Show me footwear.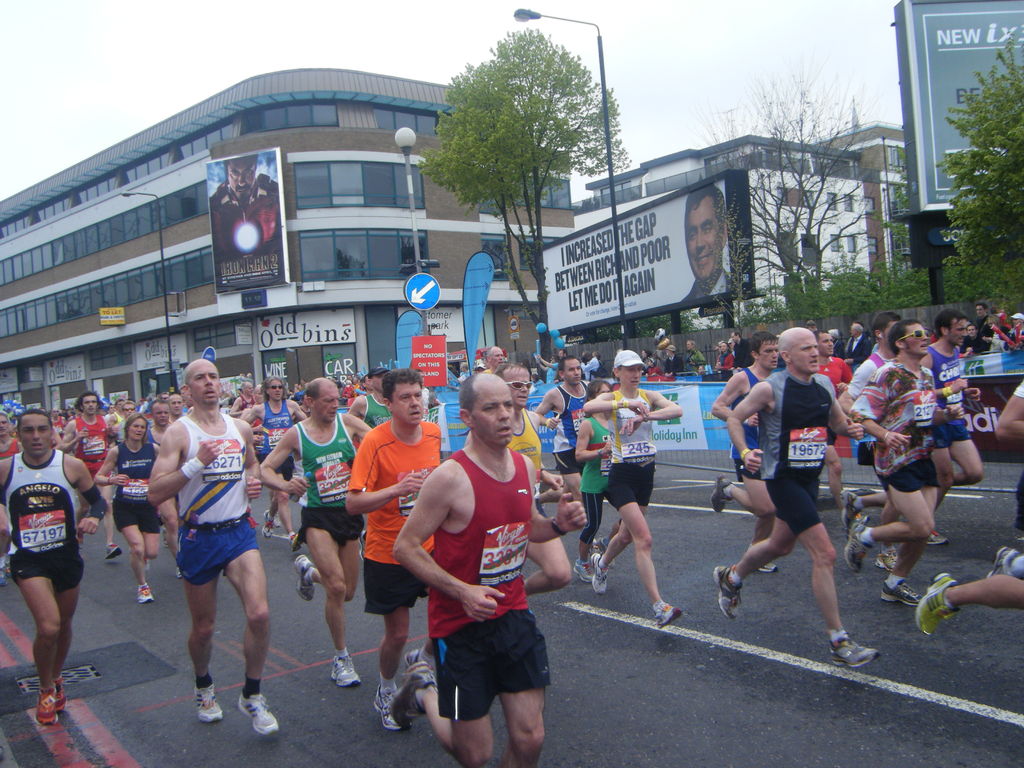
footwear is here: 289,534,305,553.
